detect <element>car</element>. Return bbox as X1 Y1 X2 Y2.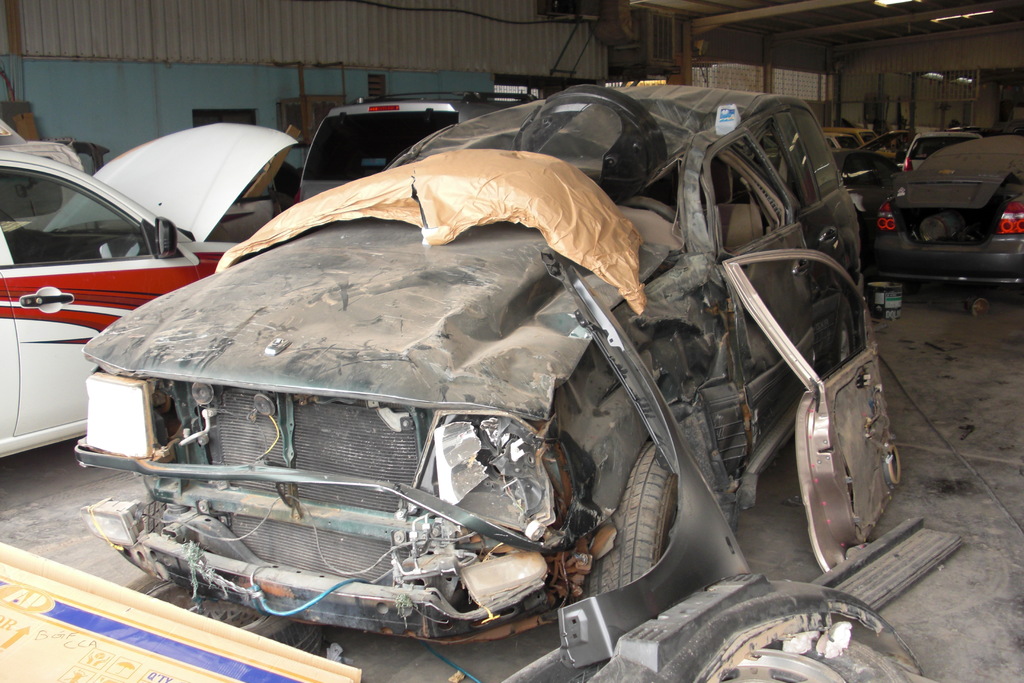
874 130 1023 293.
